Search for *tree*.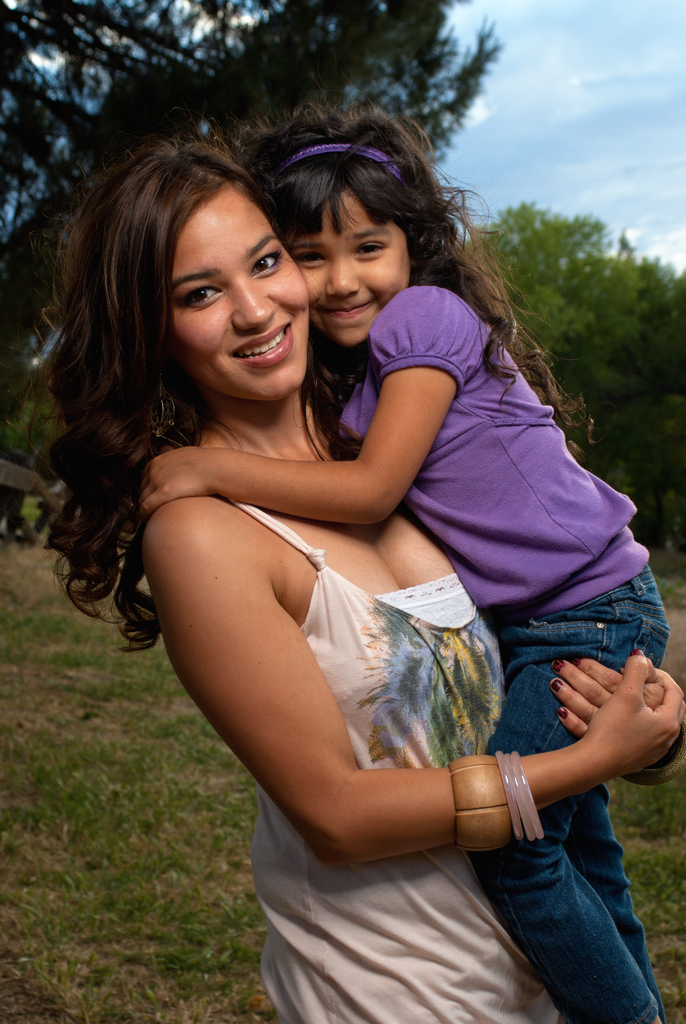
Found at 468,199,685,545.
